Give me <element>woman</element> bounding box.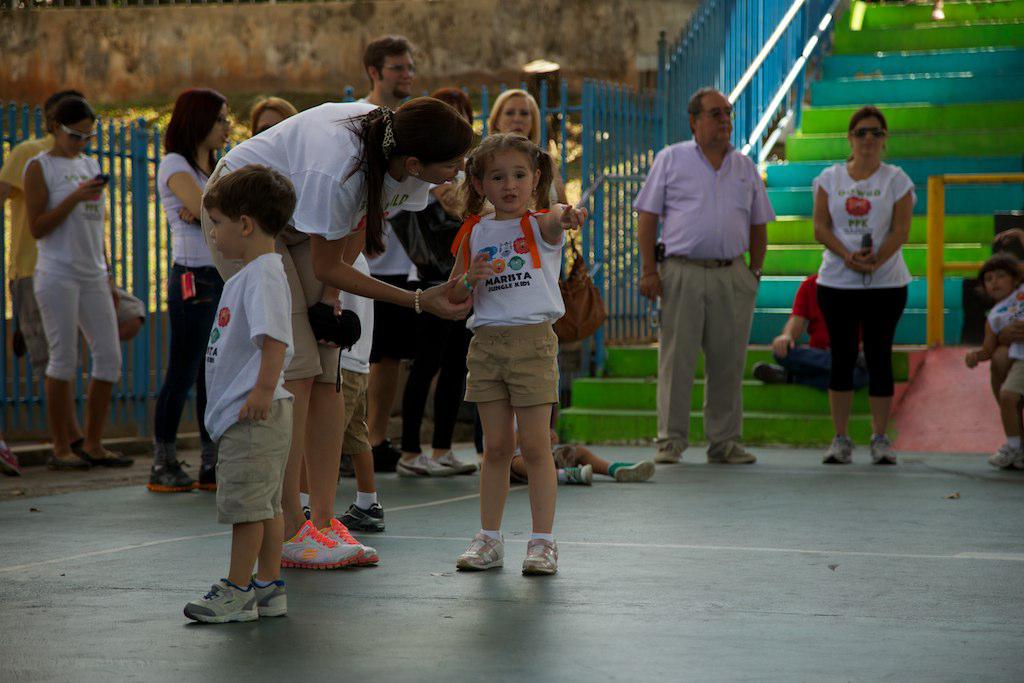
158, 91, 237, 501.
